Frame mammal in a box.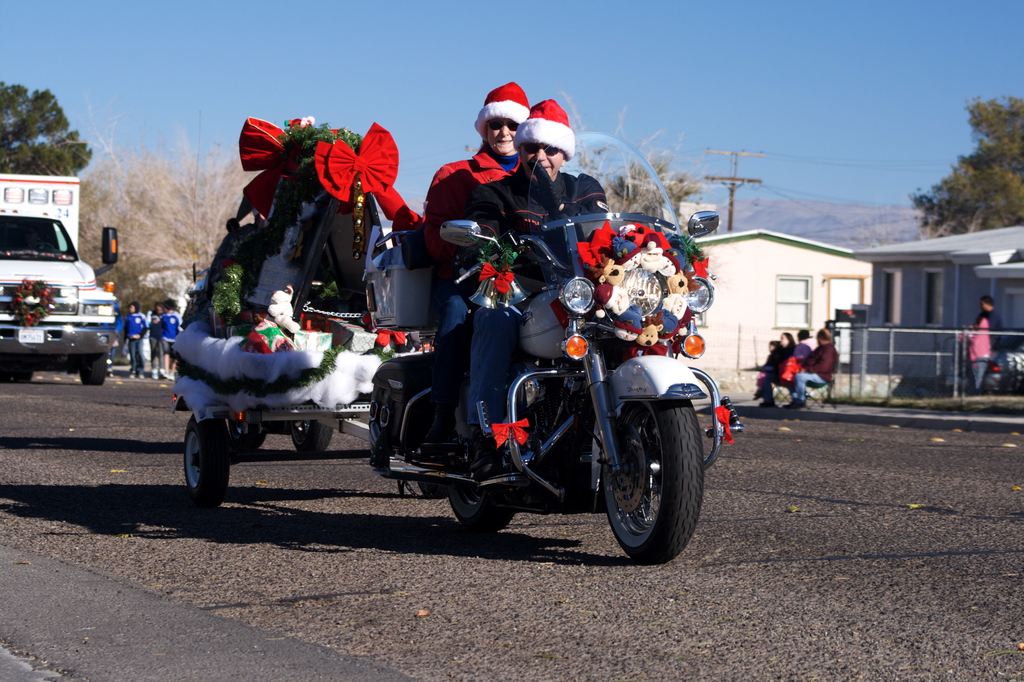
(753,330,797,412).
